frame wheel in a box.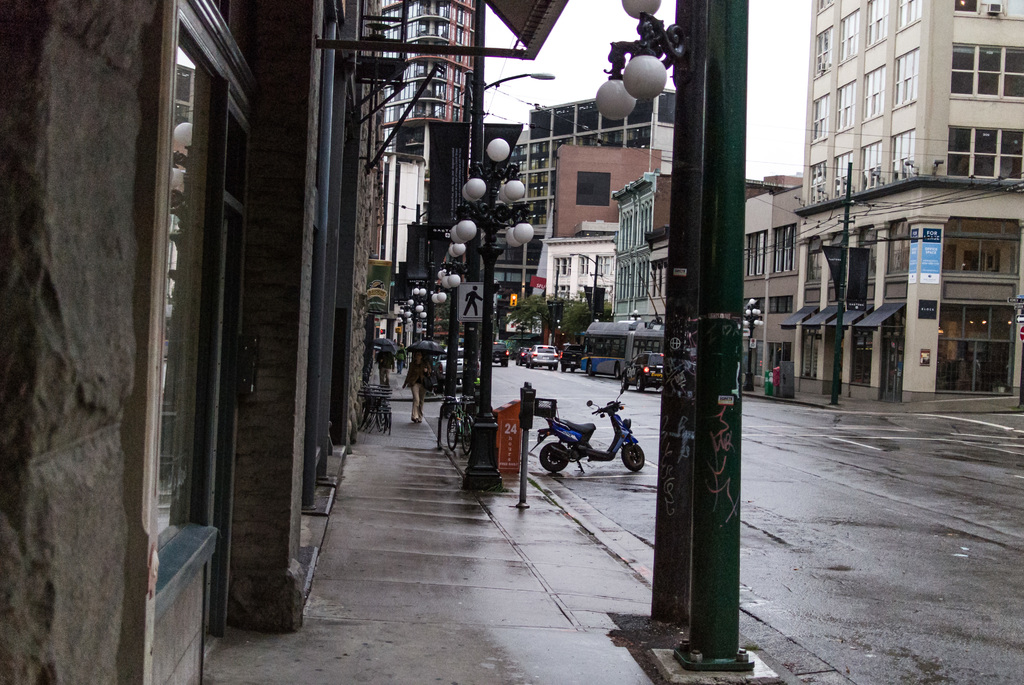
rect(504, 359, 509, 365).
